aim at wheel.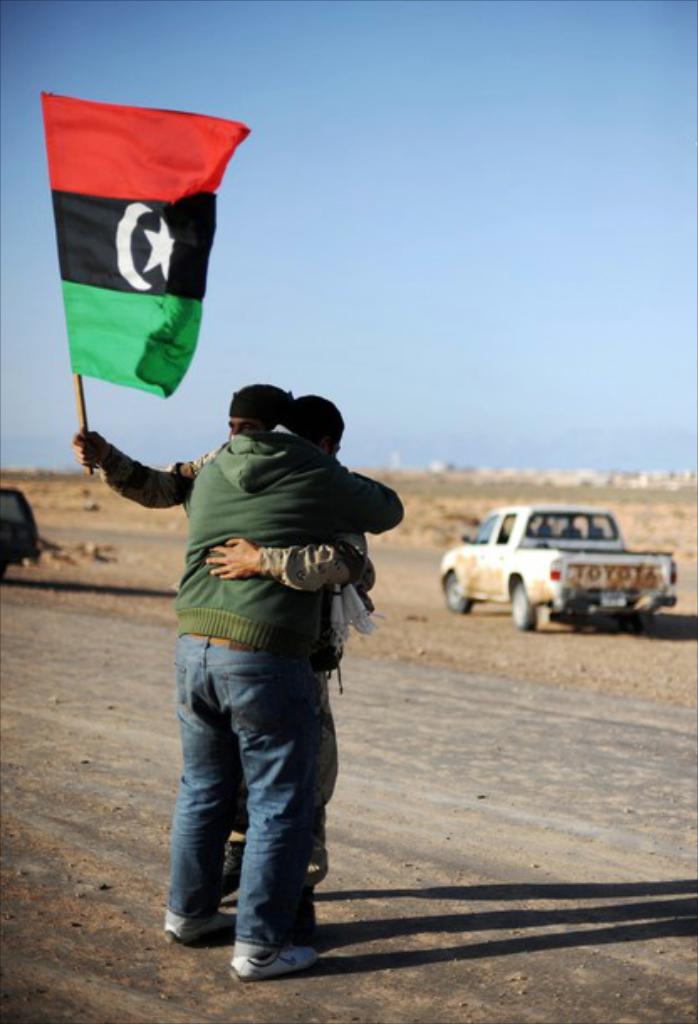
Aimed at {"x1": 443, "y1": 576, "x2": 471, "y2": 616}.
